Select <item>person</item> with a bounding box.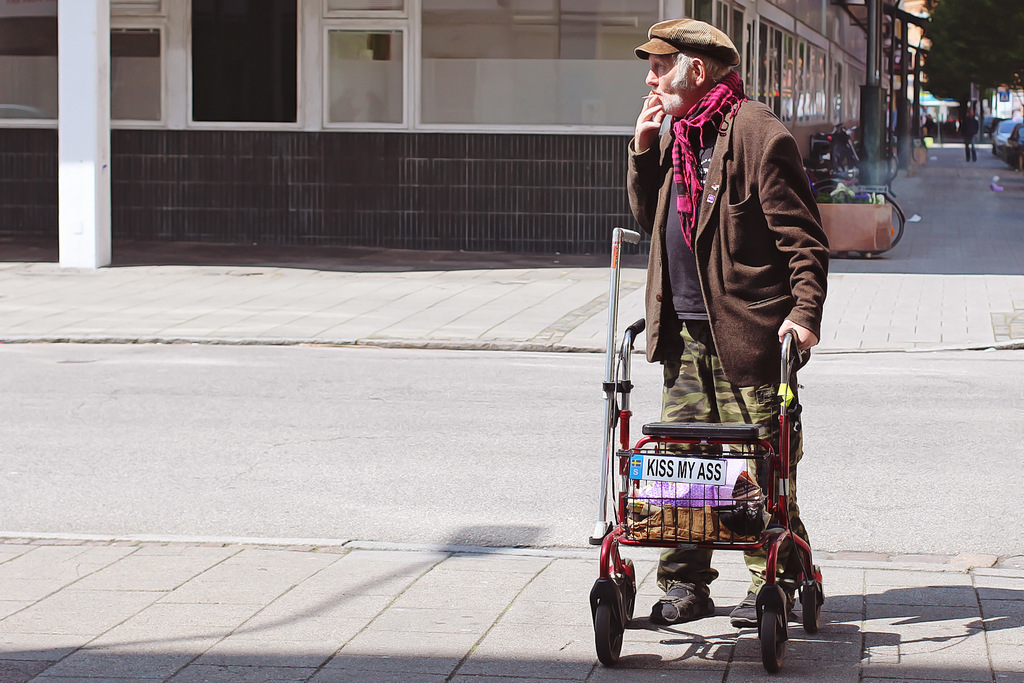
locate(963, 108, 989, 169).
